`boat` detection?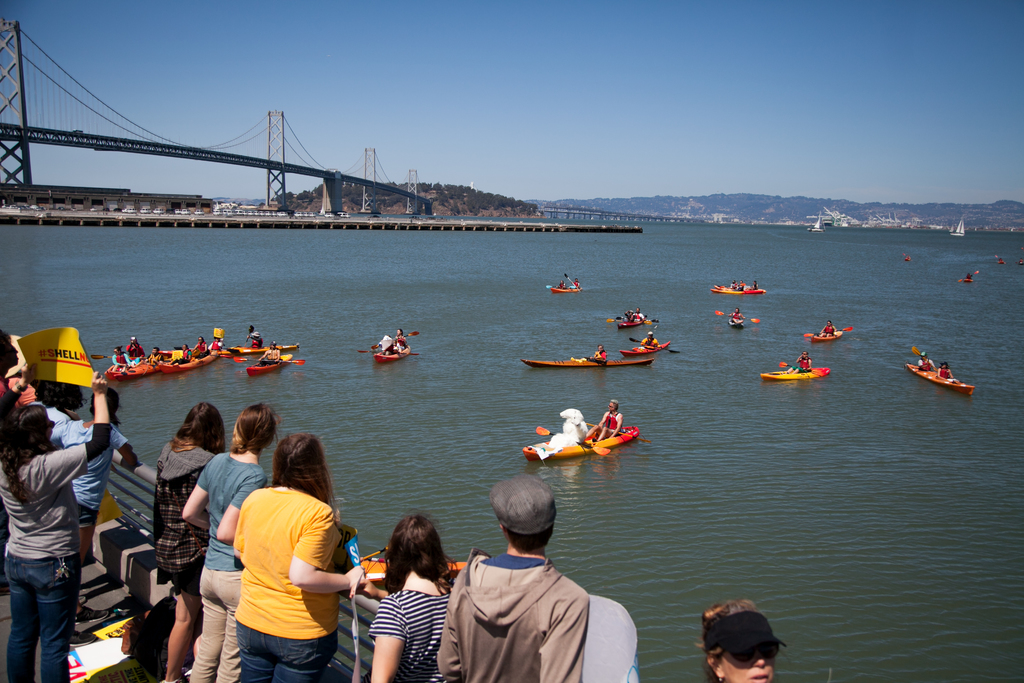
x1=619 y1=315 x2=646 y2=329
